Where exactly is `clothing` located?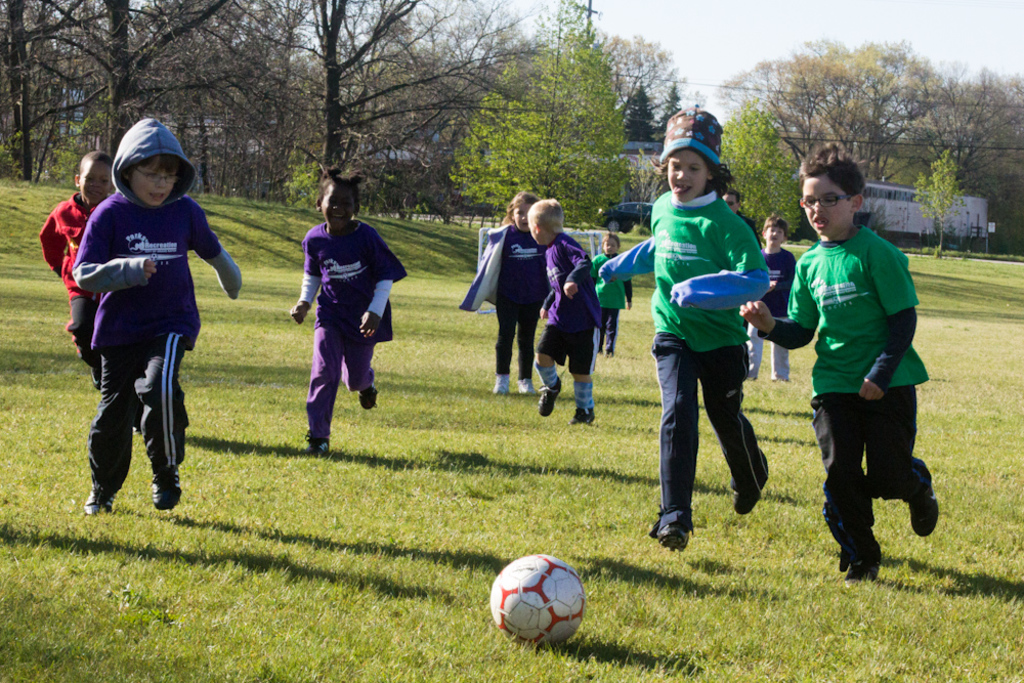
Its bounding box is select_region(537, 231, 603, 374).
